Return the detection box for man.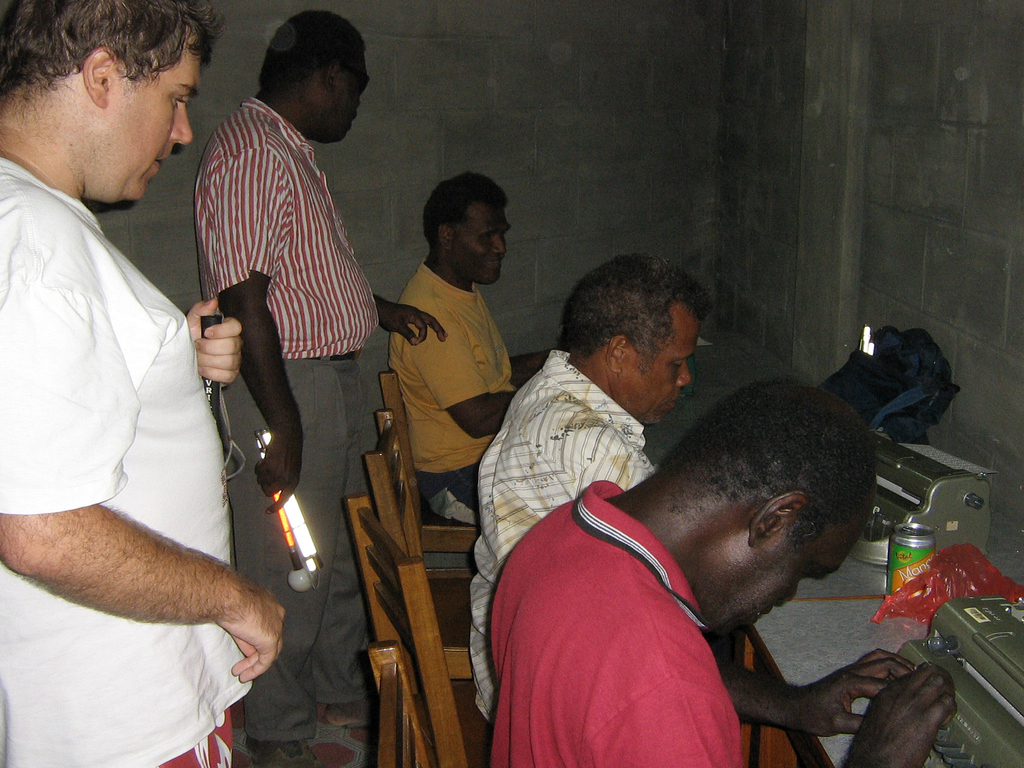
0 0 284 765.
